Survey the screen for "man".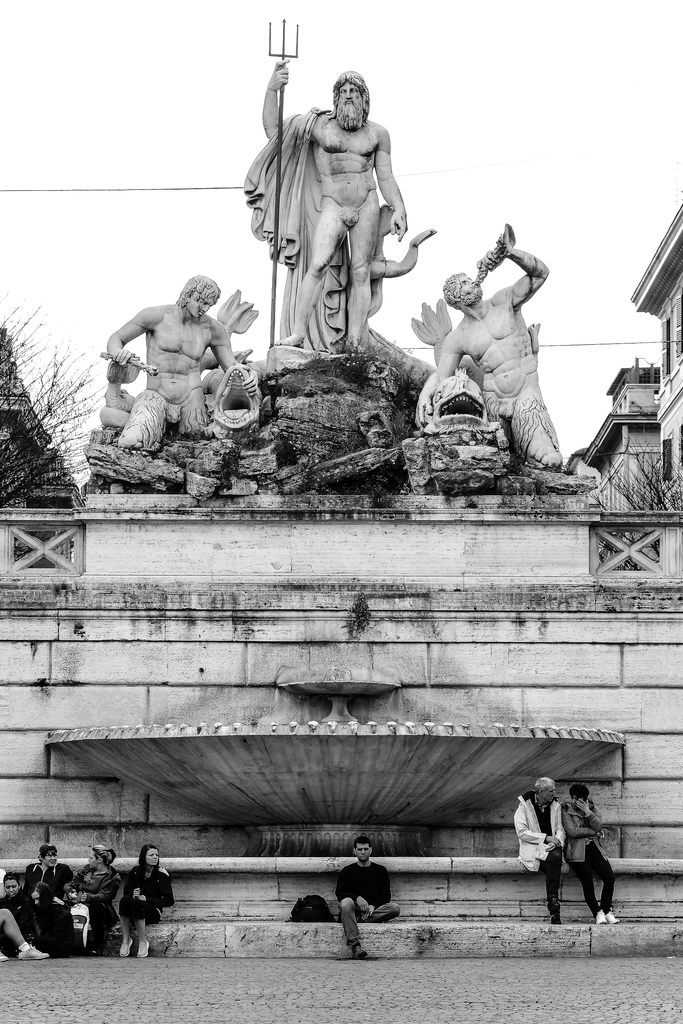
Survey found: [408, 227, 557, 474].
